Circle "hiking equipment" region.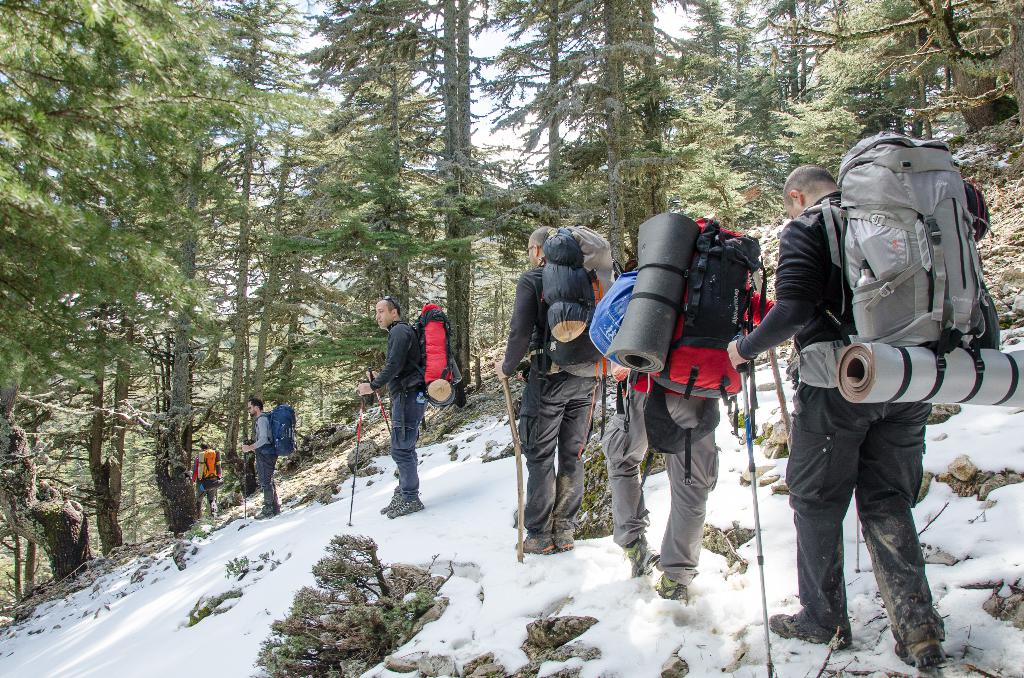
Region: <box>794,125,1023,407</box>.
